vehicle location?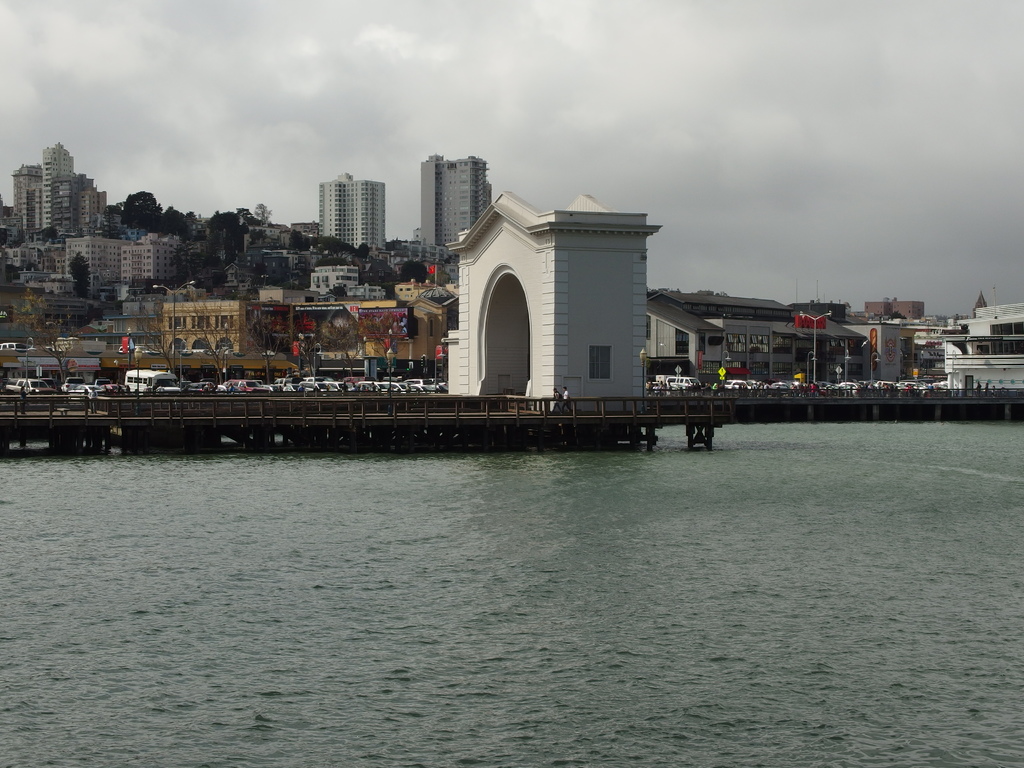
pyautogui.locateOnScreen(753, 383, 769, 392)
